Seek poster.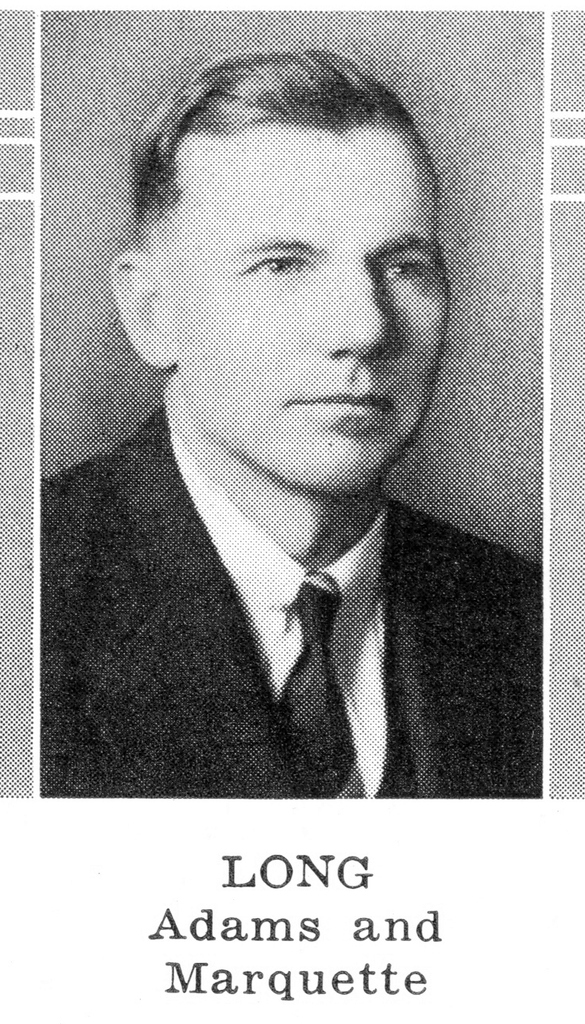
detection(0, 0, 584, 1023).
